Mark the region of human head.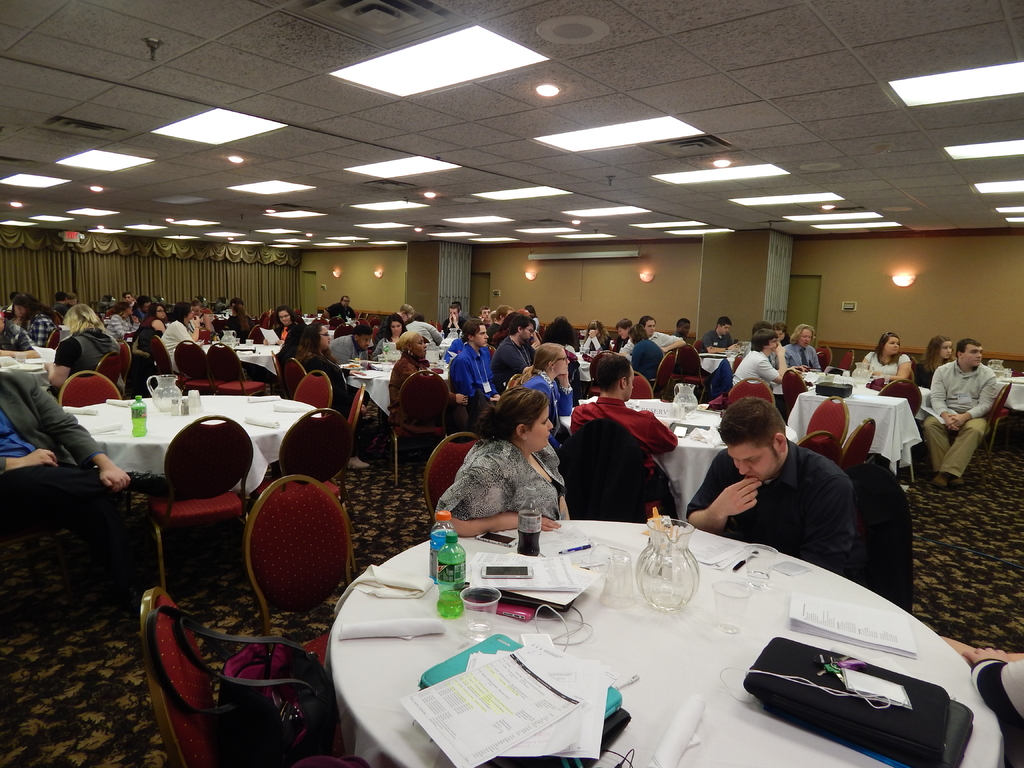
Region: bbox=(494, 387, 552, 450).
